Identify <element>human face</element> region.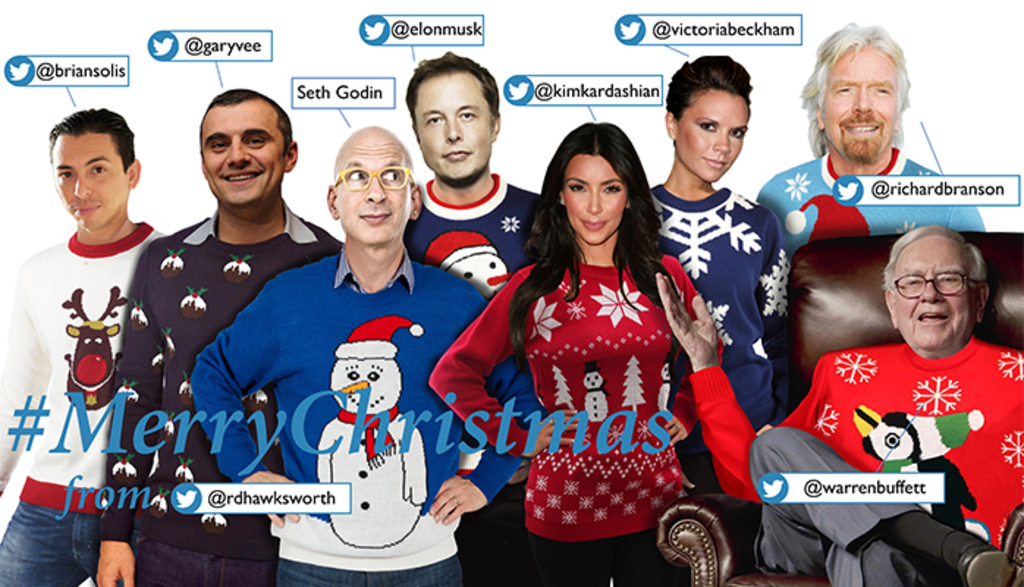
Region: (left=559, top=154, right=623, bottom=239).
